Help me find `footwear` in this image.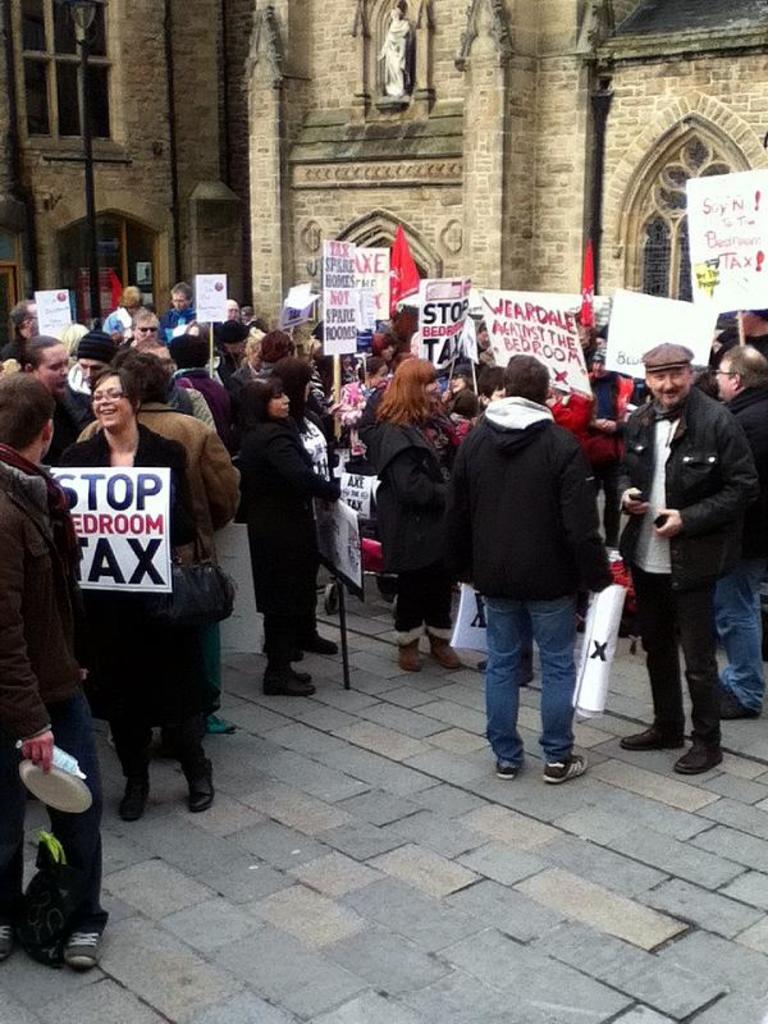
Found it: (493, 768, 517, 780).
